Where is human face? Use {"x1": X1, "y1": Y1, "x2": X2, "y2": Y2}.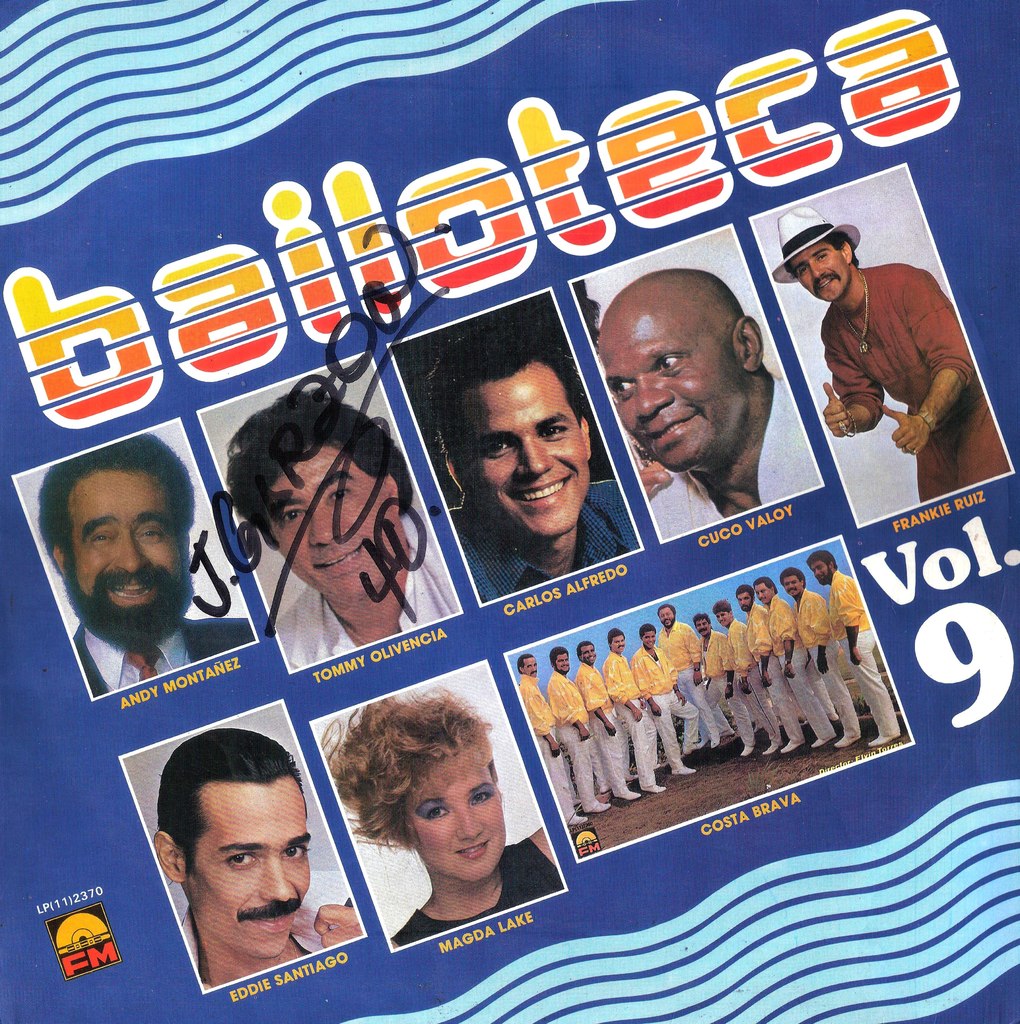
{"x1": 784, "y1": 578, "x2": 802, "y2": 597}.
